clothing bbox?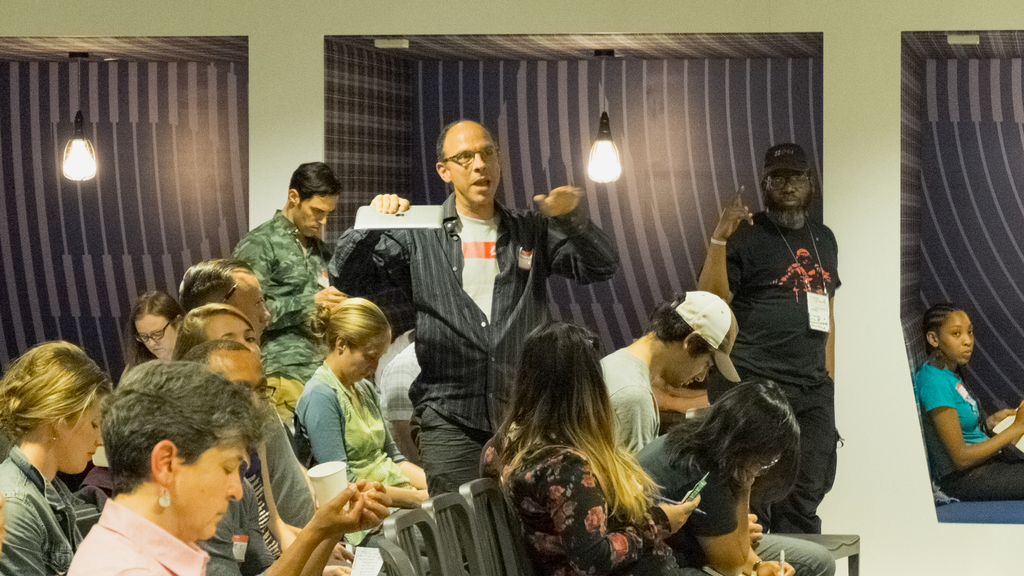
pyautogui.locateOnScreen(724, 163, 852, 484)
